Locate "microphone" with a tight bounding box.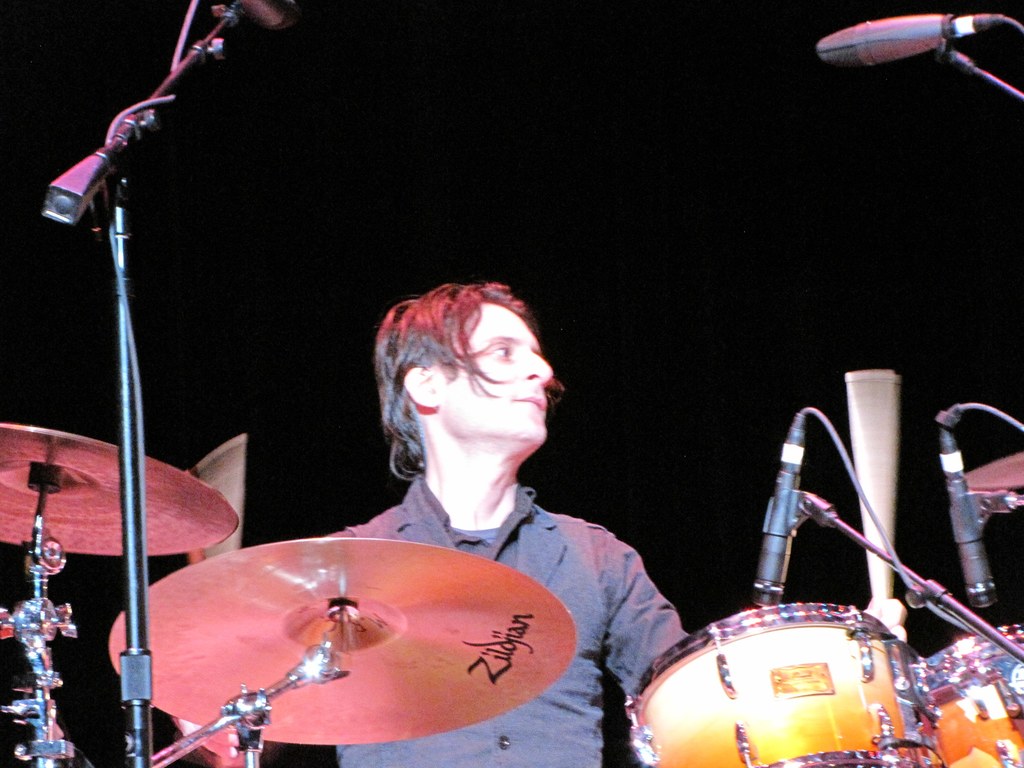
<box>750,417,806,603</box>.
